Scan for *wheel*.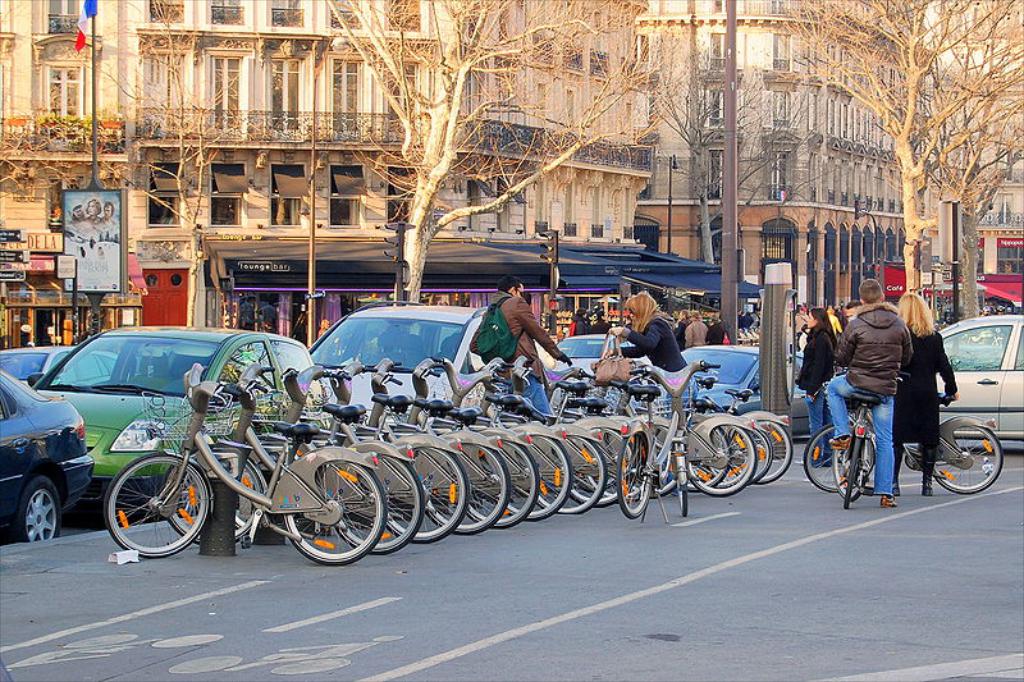
Scan result: [938, 417, 1004, 496].
